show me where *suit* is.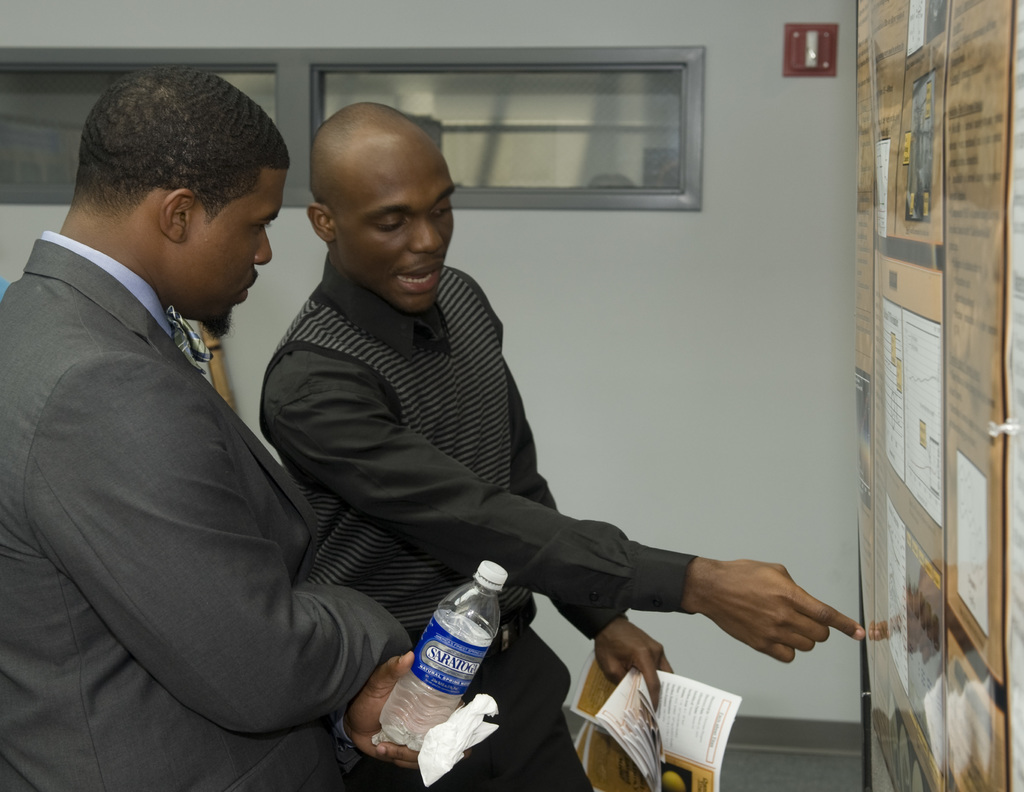
*suit* is at [left=4, top=124, right=400, bottom=788].
